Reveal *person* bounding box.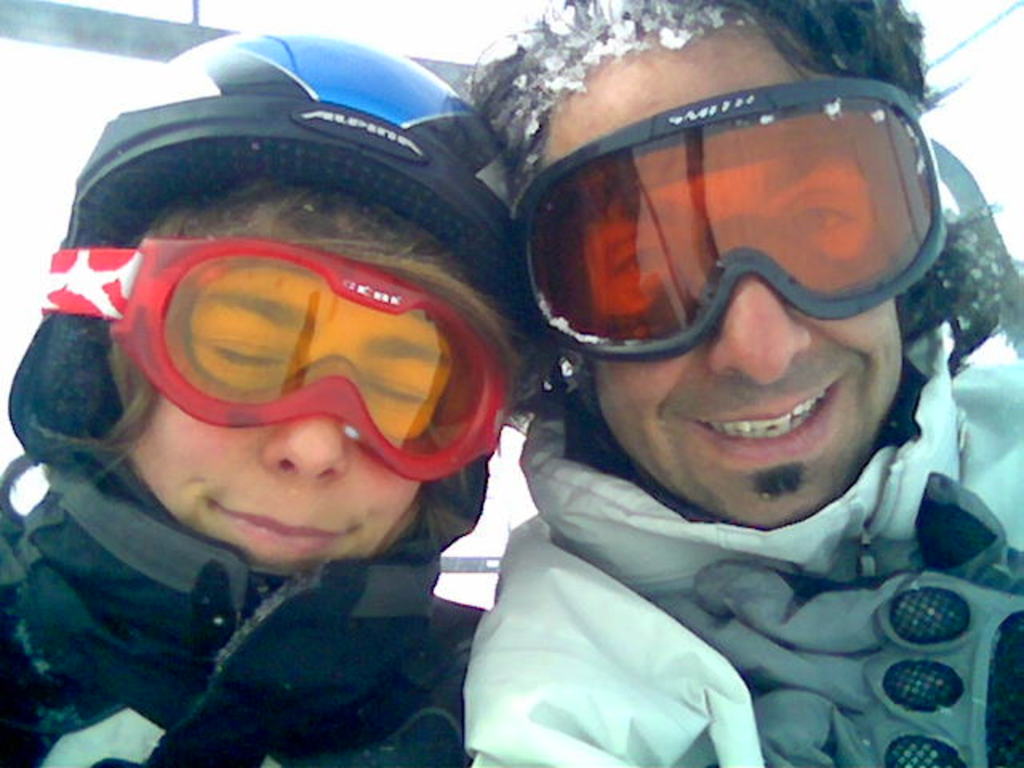
Revealed: detection(0, 32, 563, 766).
